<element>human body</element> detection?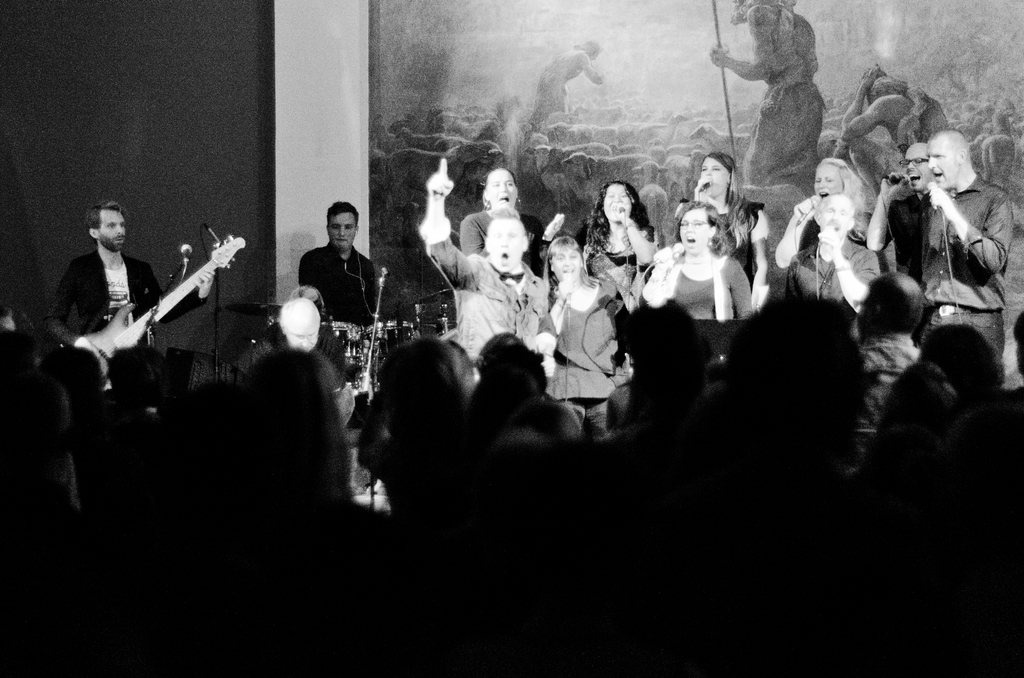
<bbox>298, 241, 397, 344</bbox>
